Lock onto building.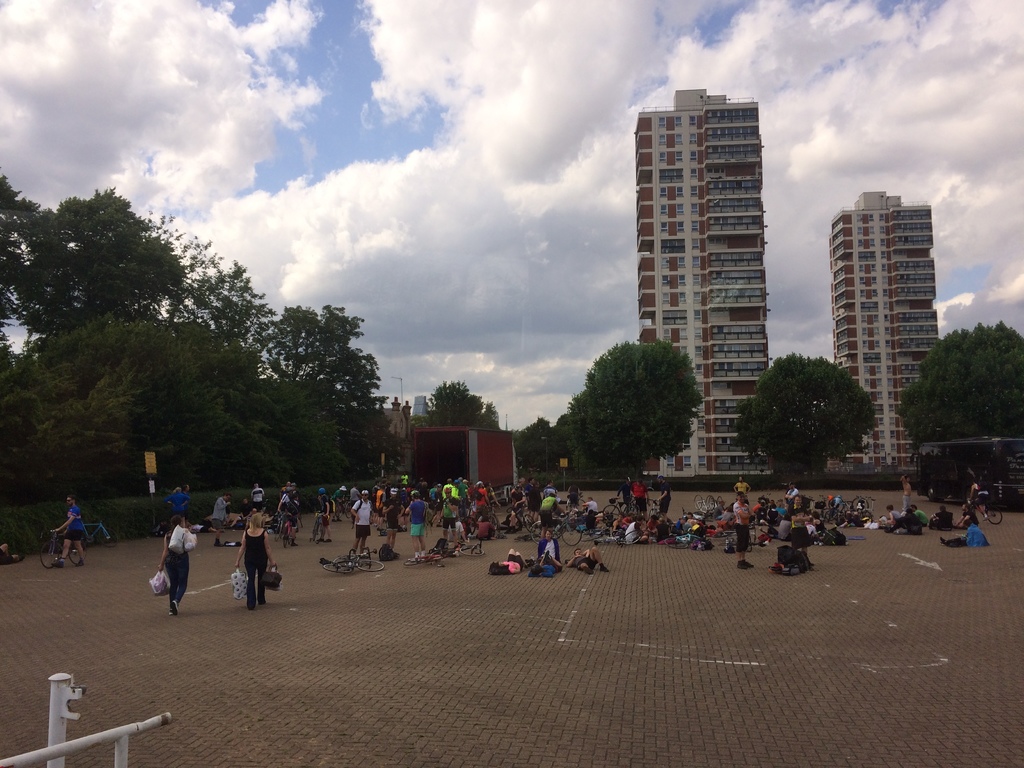
Locked: l=827, t=188, r=943, b=474.
